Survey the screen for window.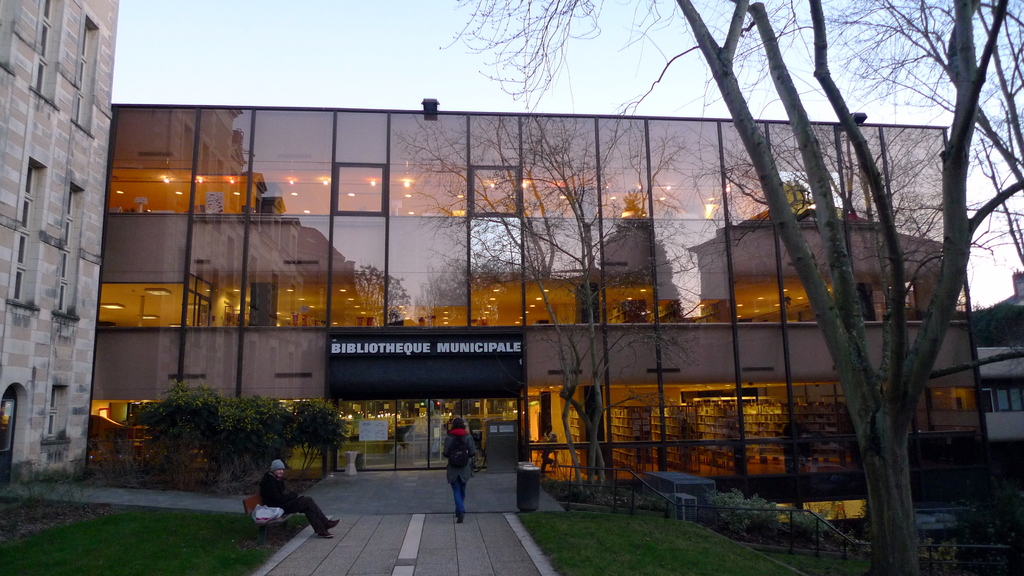
Survey found: l=65, t=21, r=94, b=127.
